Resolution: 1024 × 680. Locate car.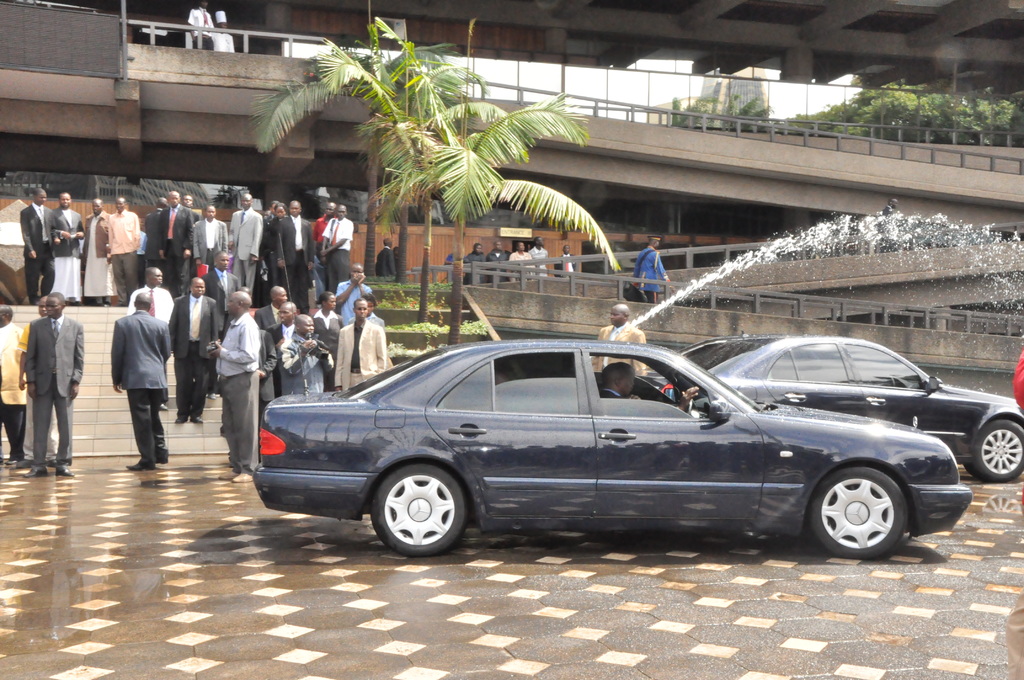
region(675, 333, 1023, 482).
